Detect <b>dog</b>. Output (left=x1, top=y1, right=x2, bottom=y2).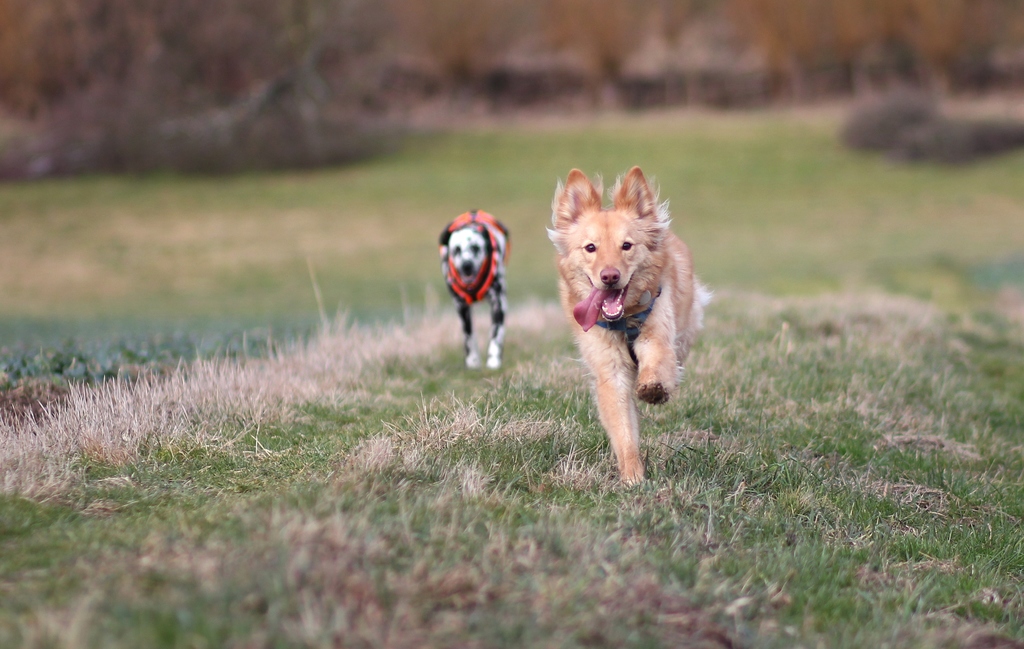
(left=546, top=164, right=714, bottom=489).
